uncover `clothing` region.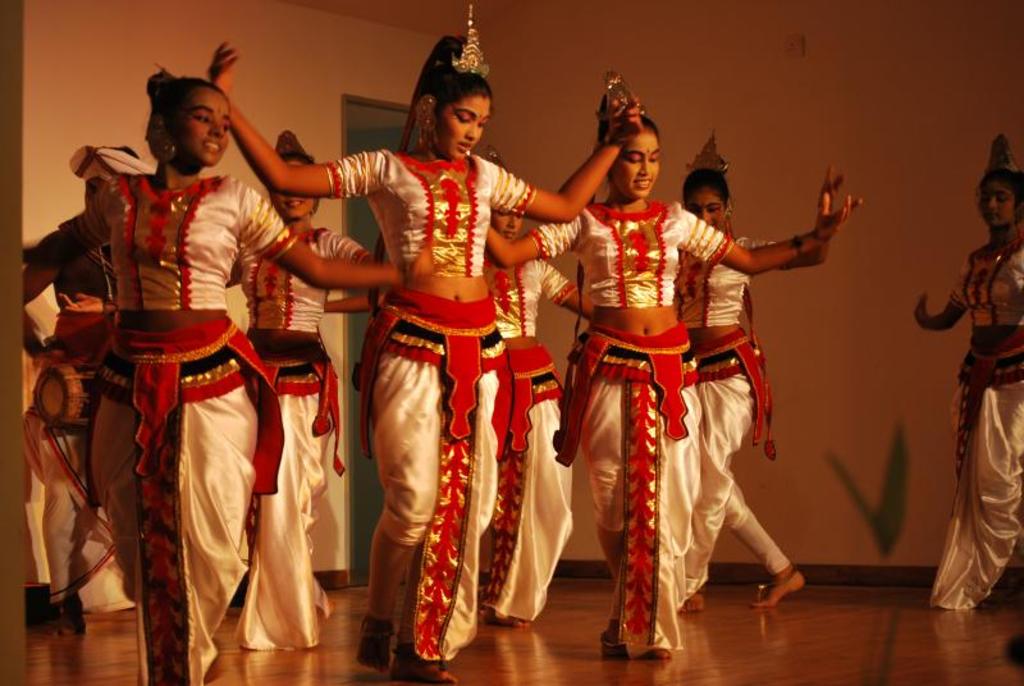
Uncovered: [485, 246, 573, 637].
